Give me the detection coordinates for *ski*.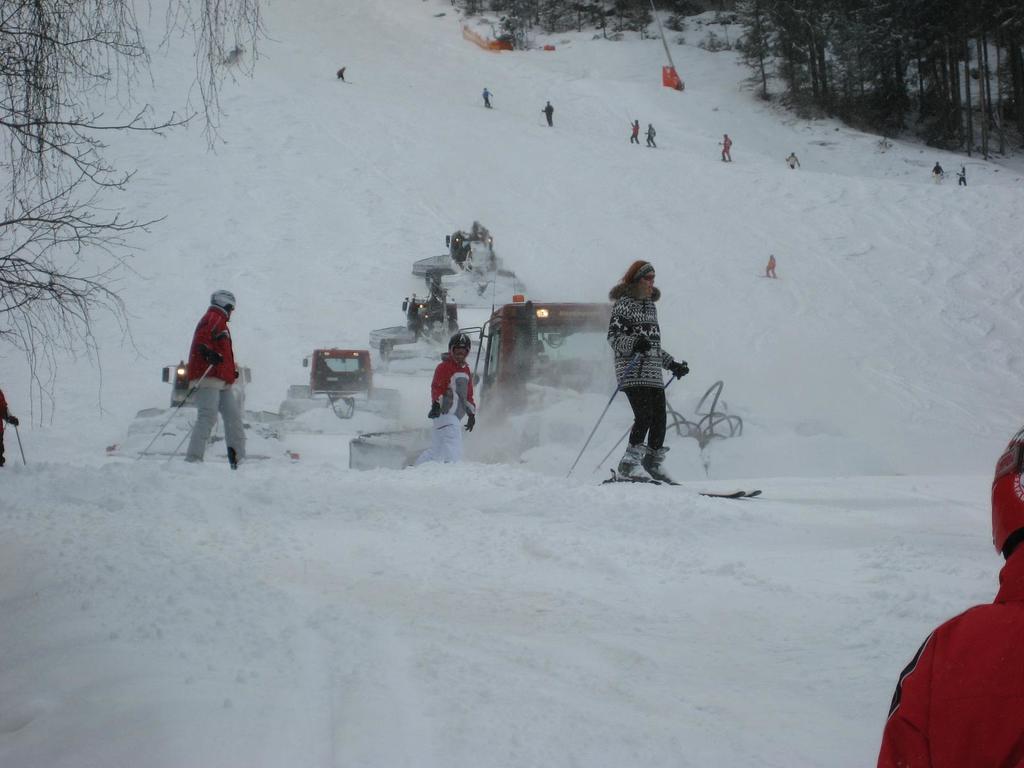
pyautogui.locateOnScreen(591, 464, 740, 496).
